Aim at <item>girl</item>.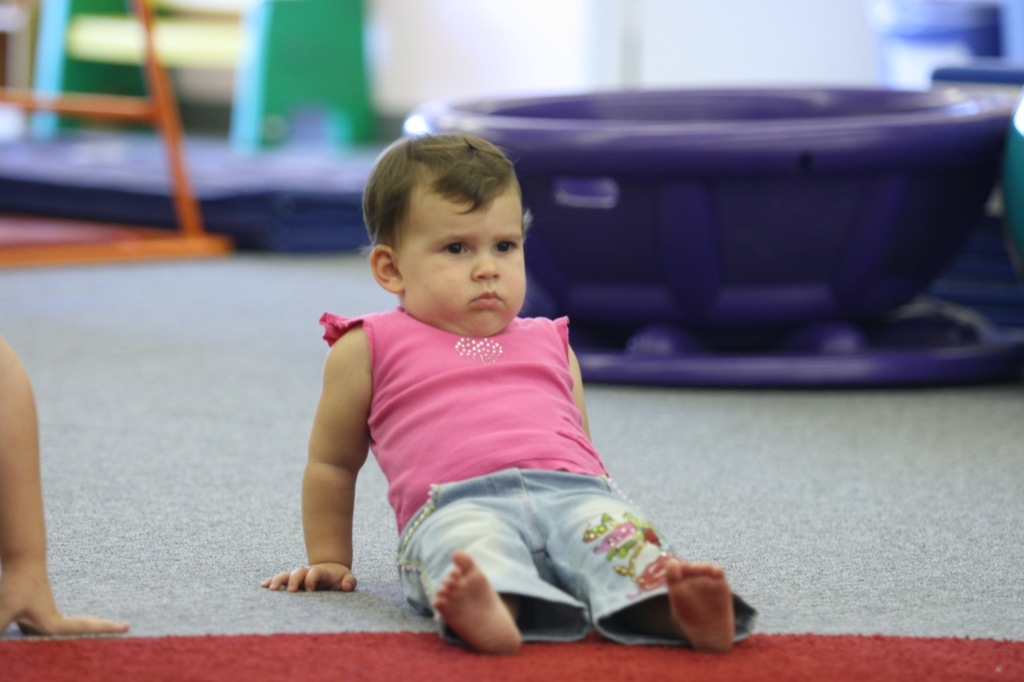
Aimed at {"left": 261, "top": 125, "right": 758, "bottom": 655}.
